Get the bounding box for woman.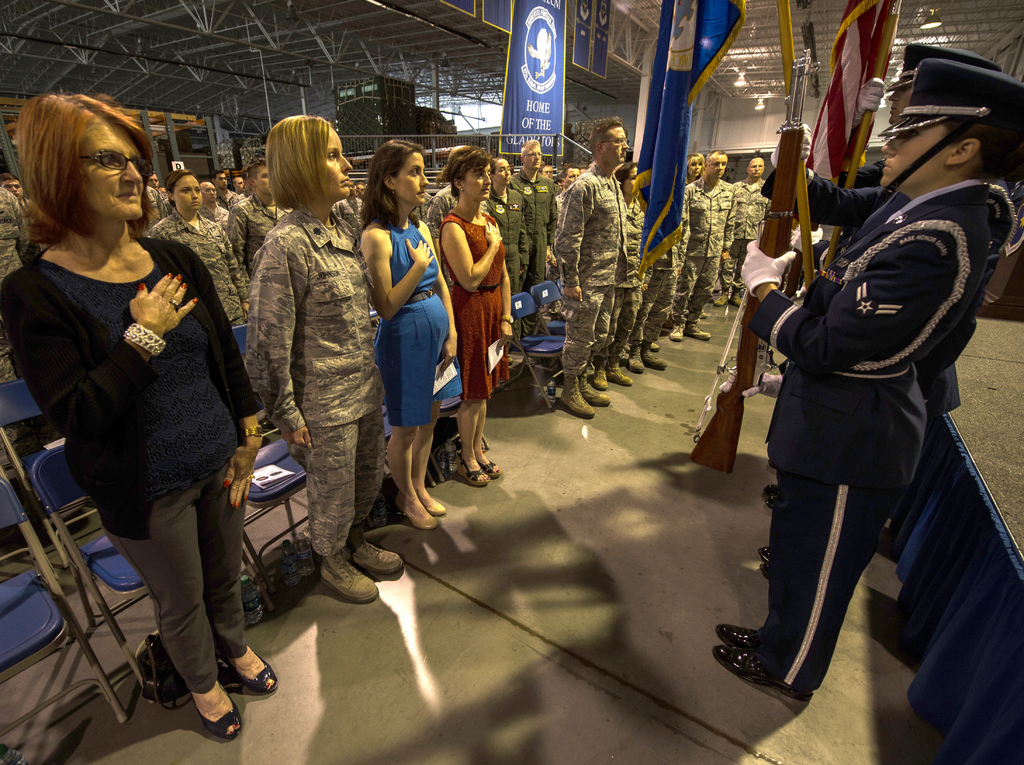
(441, 162, 518, 488).
